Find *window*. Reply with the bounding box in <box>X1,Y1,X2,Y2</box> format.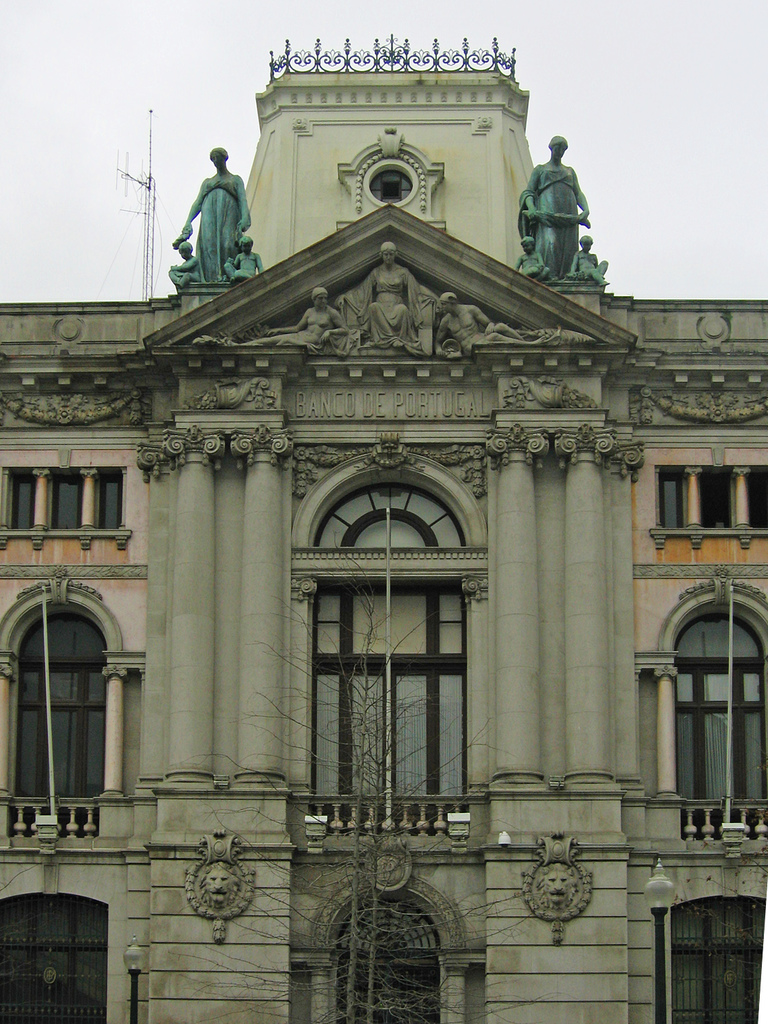
<box>0,890,105,1023</box>.
